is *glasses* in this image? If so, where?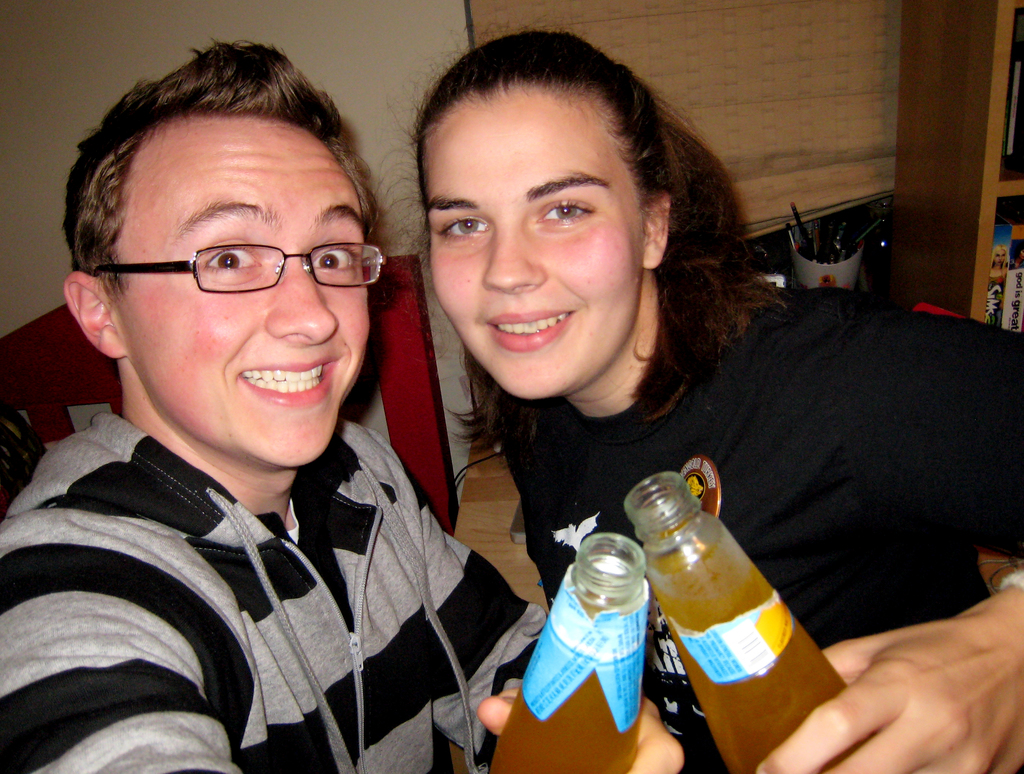
Yes, at (101,220,378,298).
